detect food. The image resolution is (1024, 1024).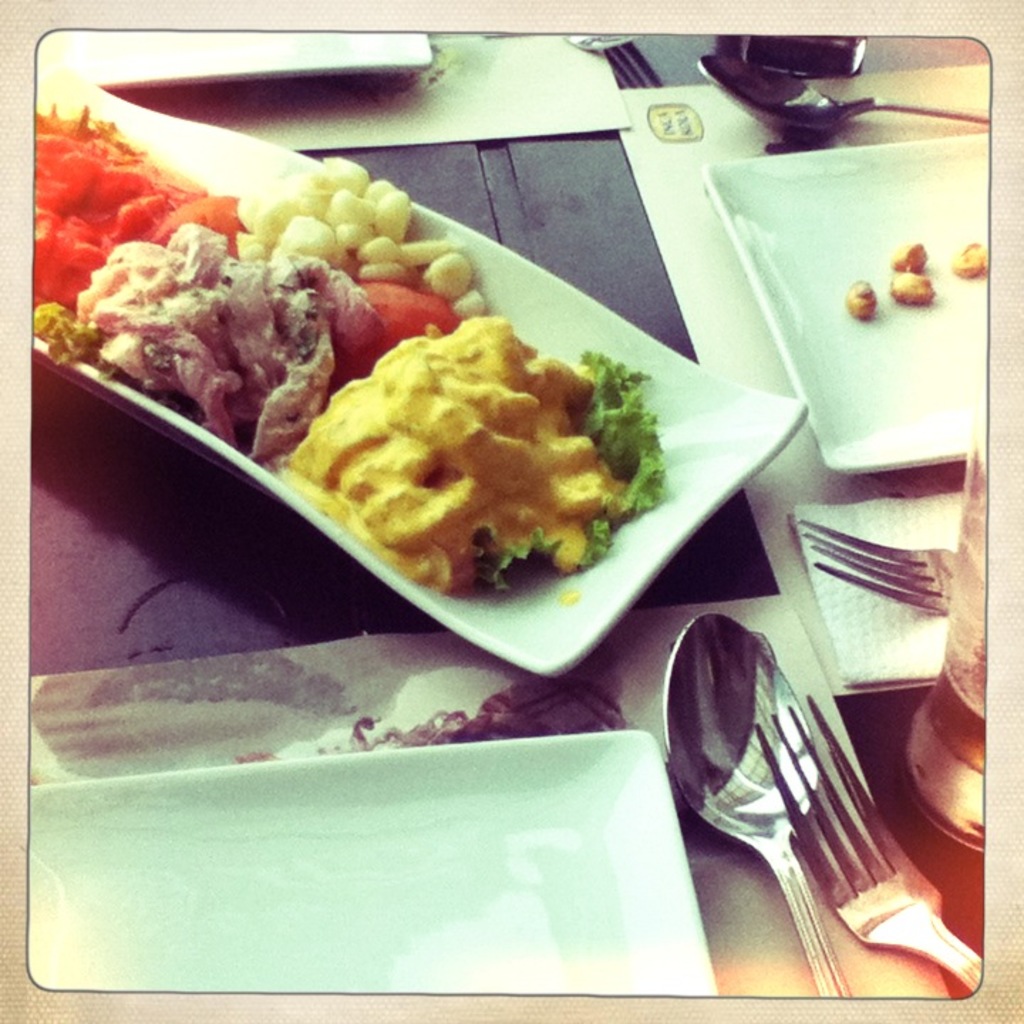
BBox(889, 240, 932, 276).
